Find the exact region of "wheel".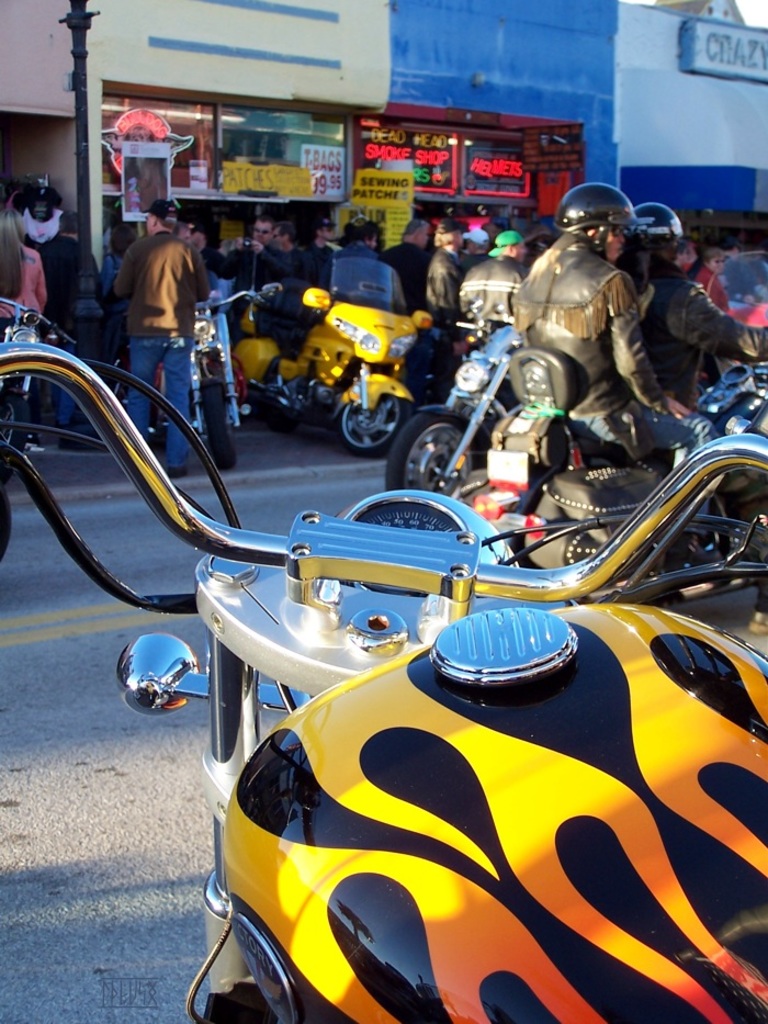
Exact region: BBox(331, 383, 406, 437).
